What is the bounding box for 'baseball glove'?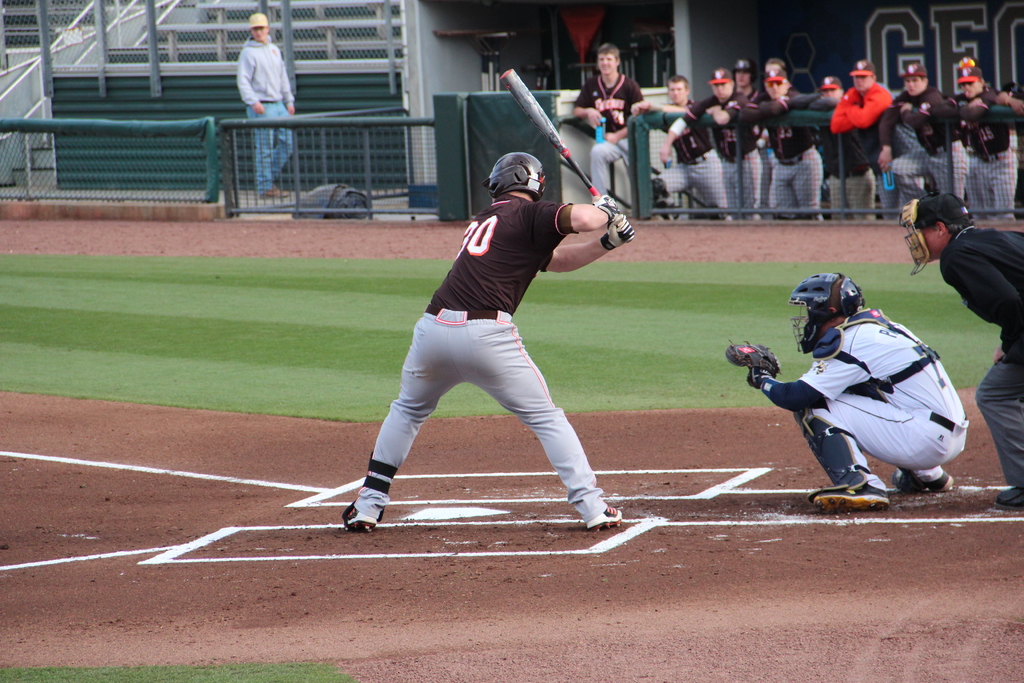
{"left": 722, "top": 334, "right": 784, "bottom": 391}.
